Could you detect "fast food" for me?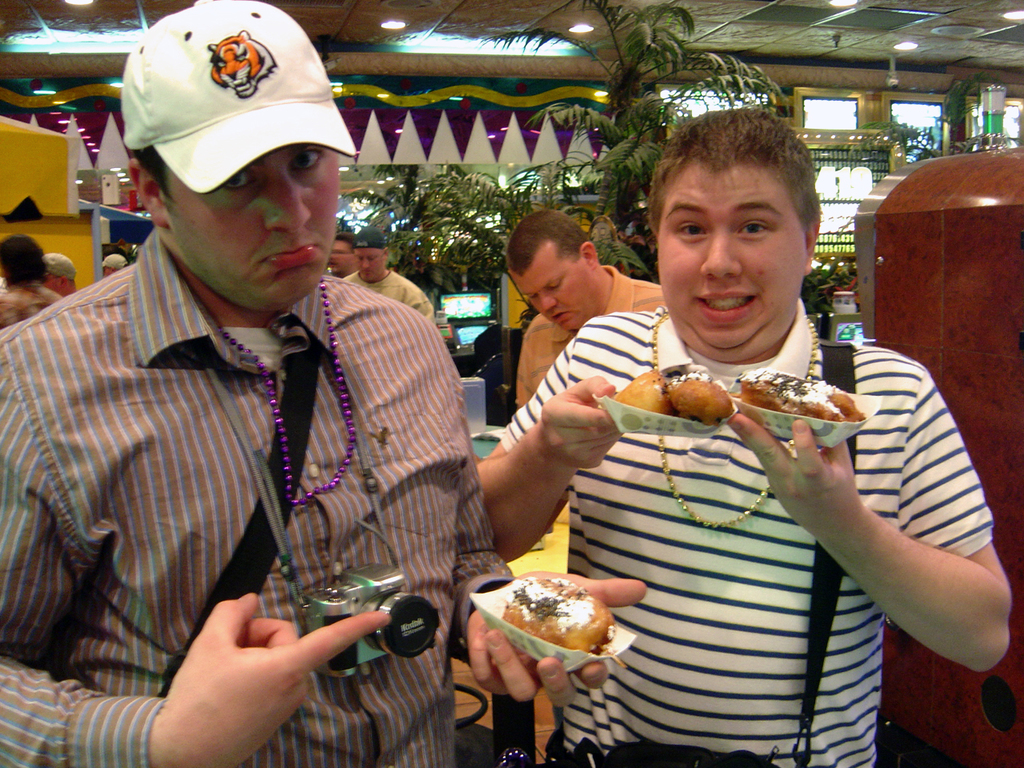
Detection result: (608,362,890,450).
